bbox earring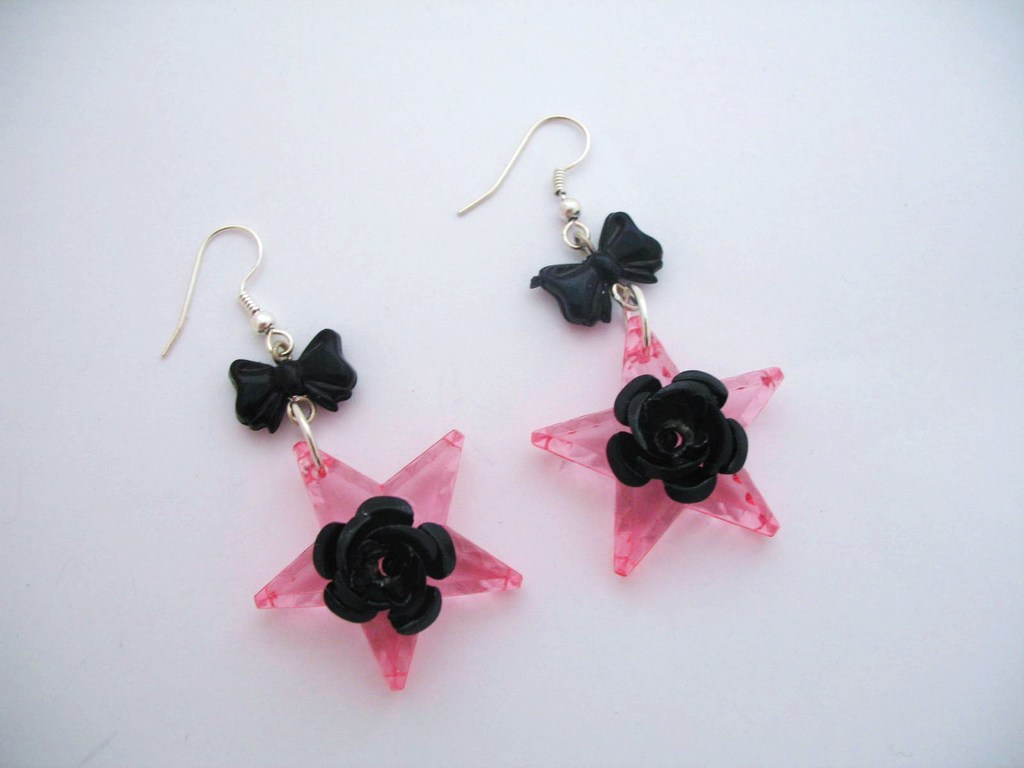
[156, 221, 526, 692]
